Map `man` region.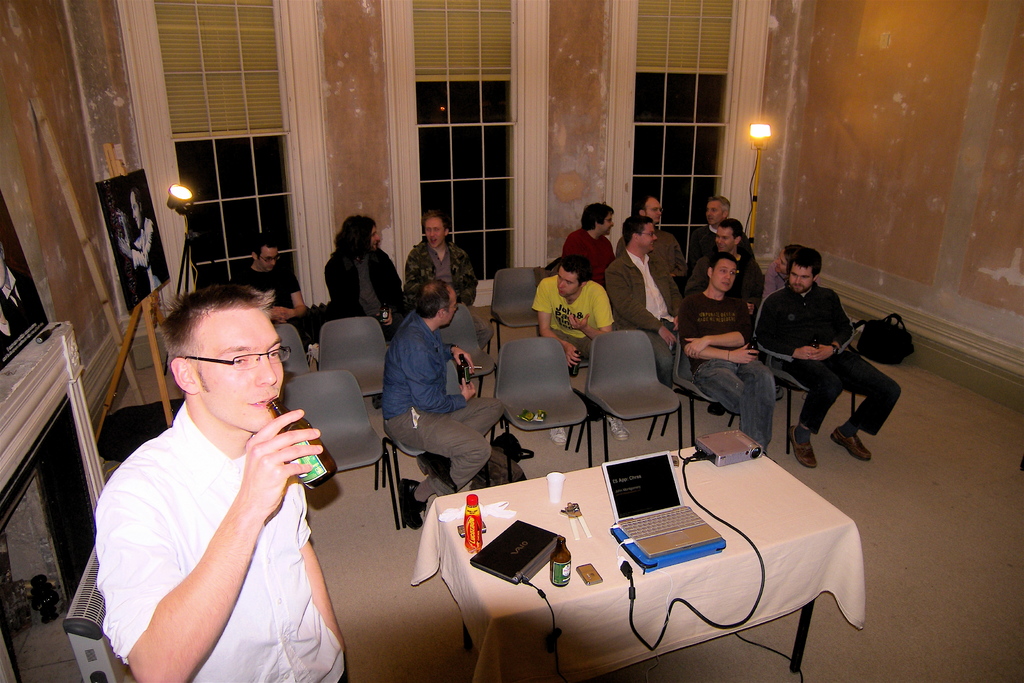
Mapped to locate(530, 256, 614, 367).
